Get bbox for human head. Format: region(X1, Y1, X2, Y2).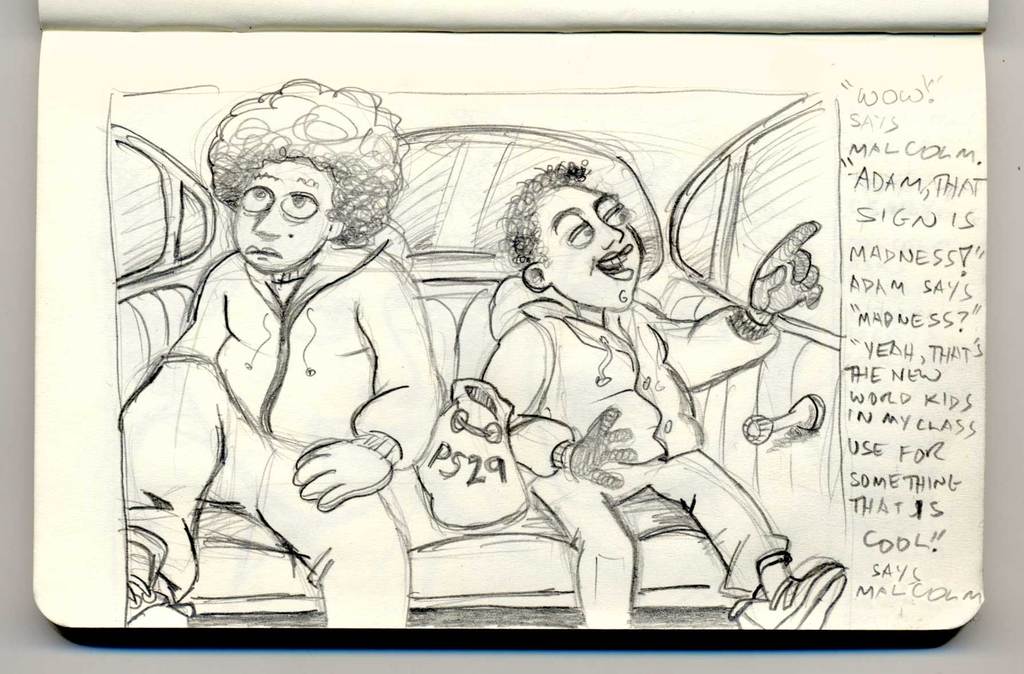
region(227, 156, 344, 268).
